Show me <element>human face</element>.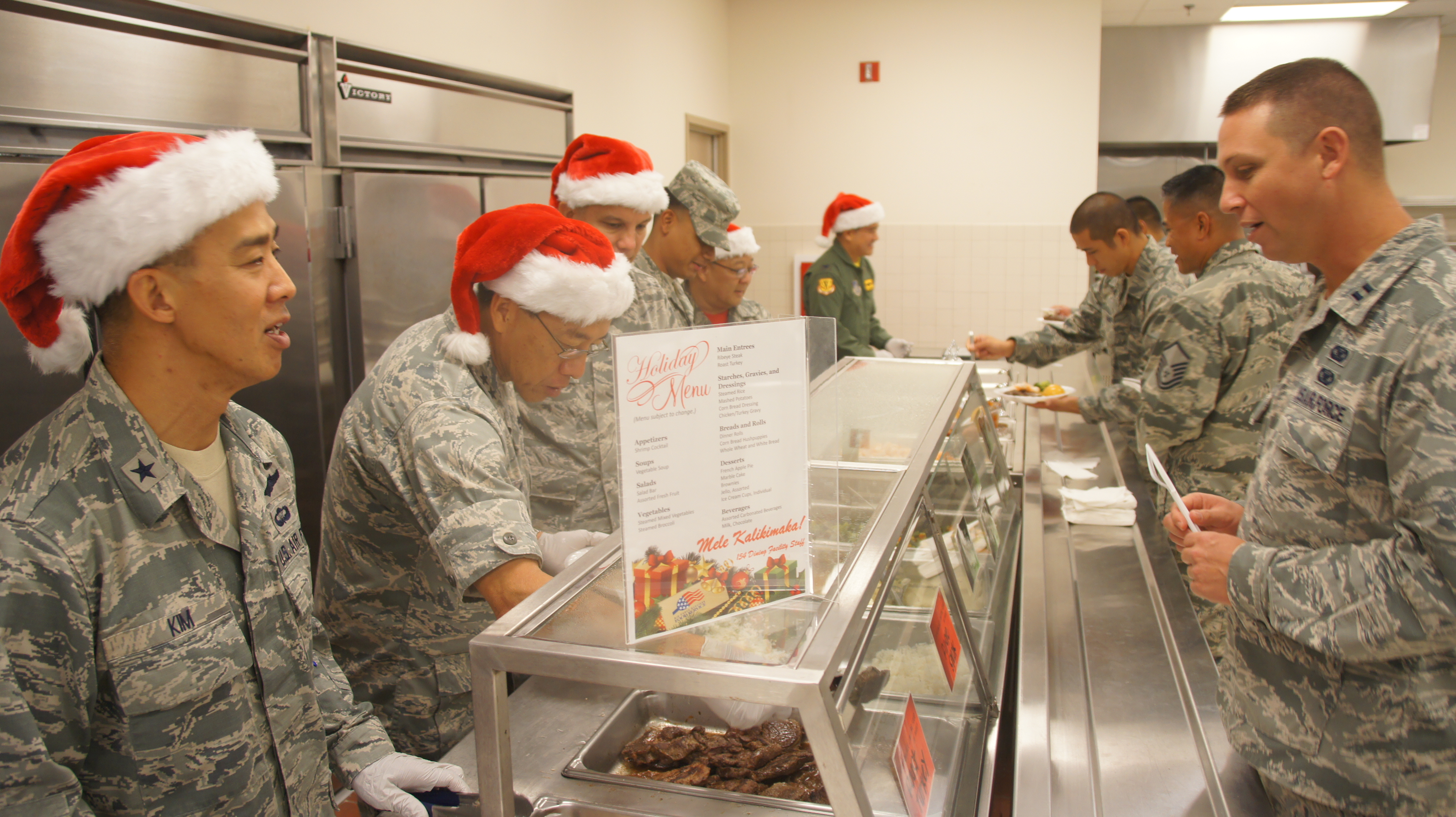
<element>human face</element> is here: [58, 67, 94, 119].
